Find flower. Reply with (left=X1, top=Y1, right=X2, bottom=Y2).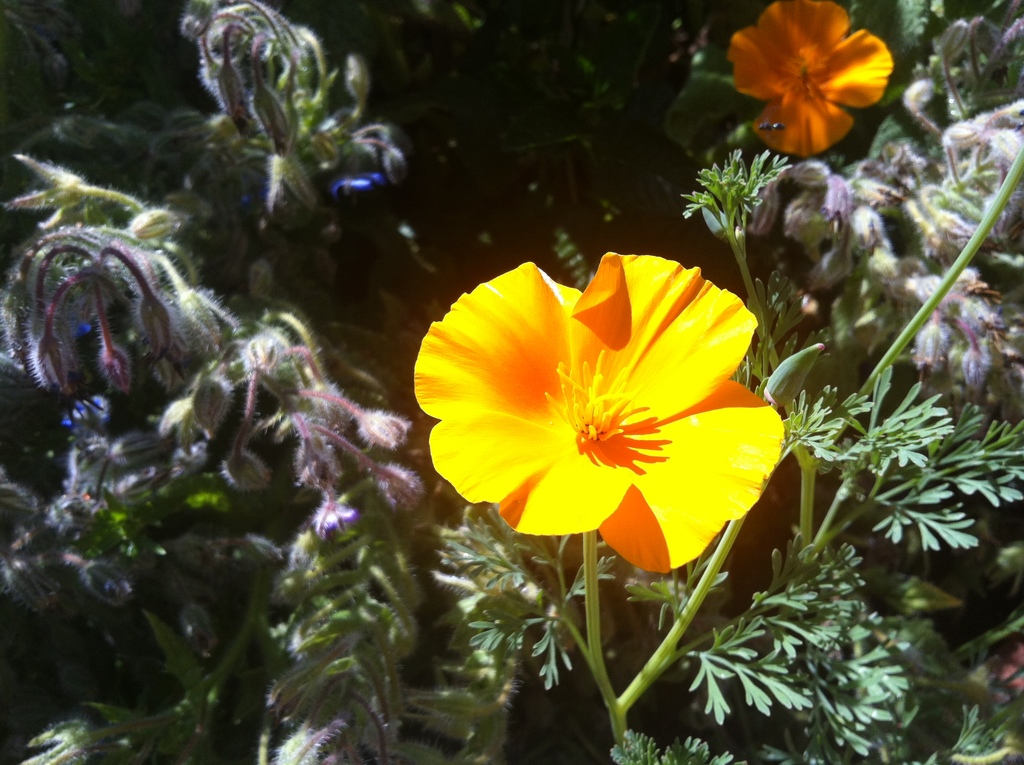
(left=730, top=0, right=895, bottom=146).
